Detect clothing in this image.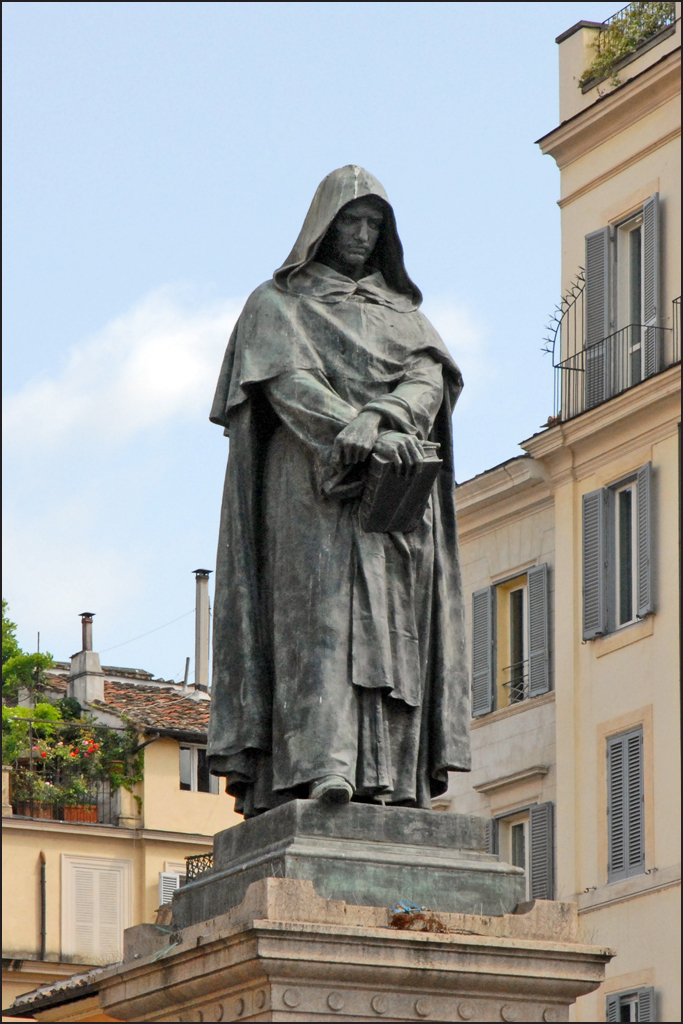
Detection: bbox=[199, 163, 475, 835].
